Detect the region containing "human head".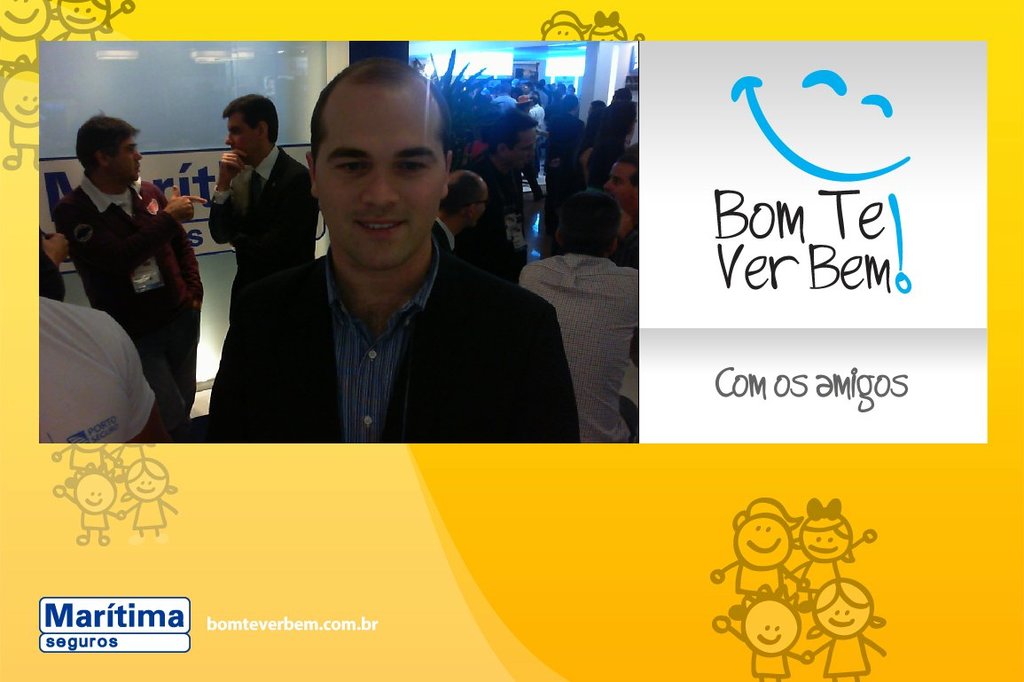
BBox(304, 53, 447, 287).
